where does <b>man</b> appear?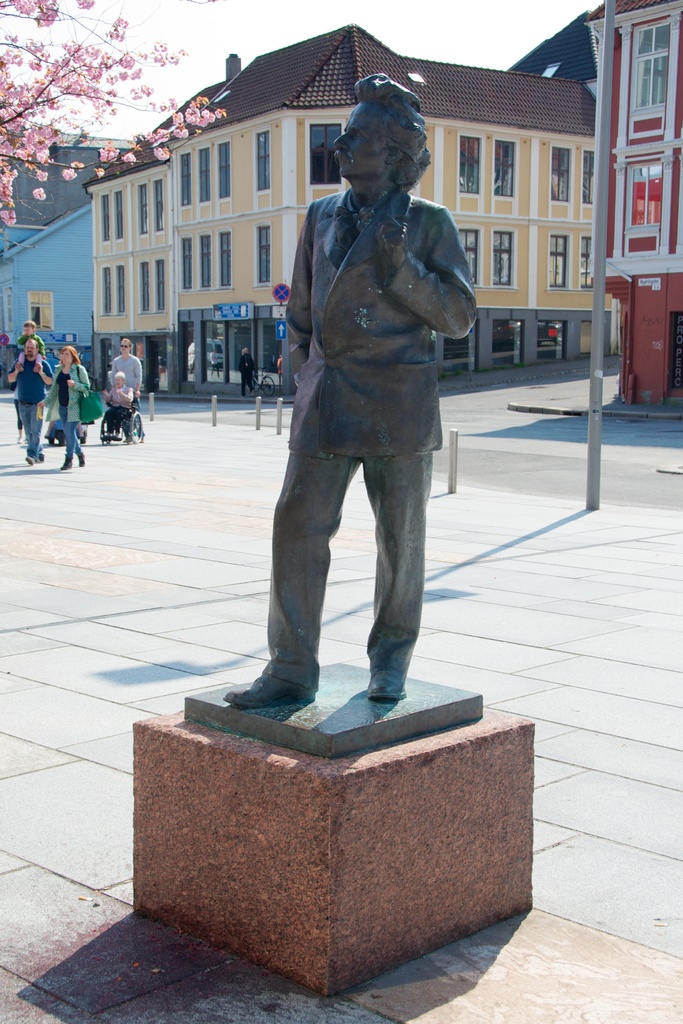
Appears at Rect(238, 88, 484, 696).
